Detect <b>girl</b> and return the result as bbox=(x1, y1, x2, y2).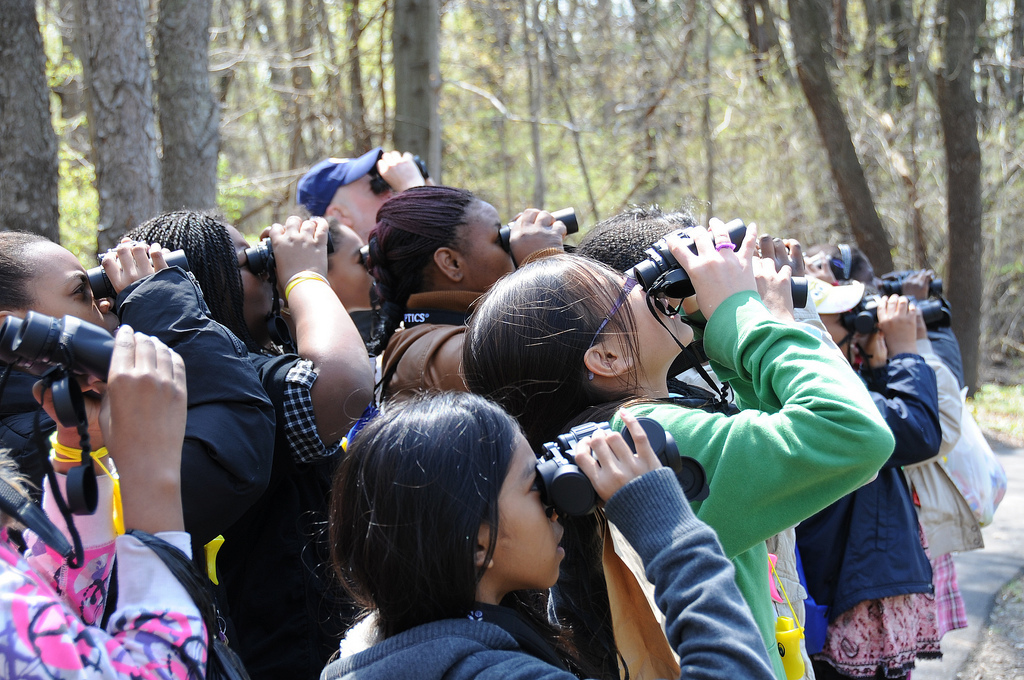
bbox=(810, 243, 967, 679).
